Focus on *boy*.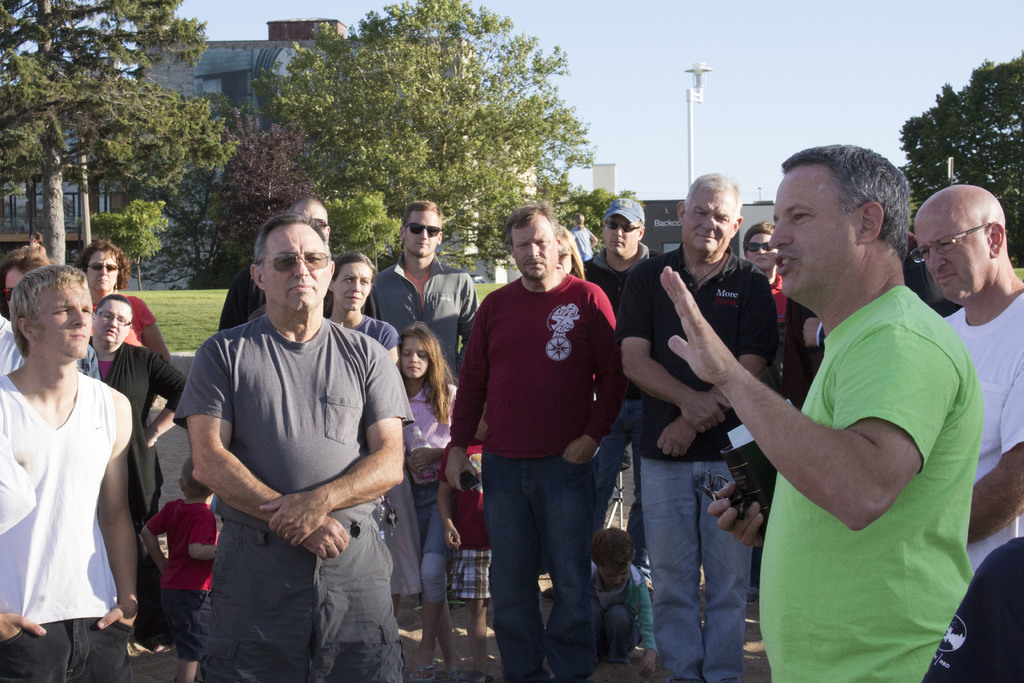
Focused at l=588, t=528, r=659, b=677.
